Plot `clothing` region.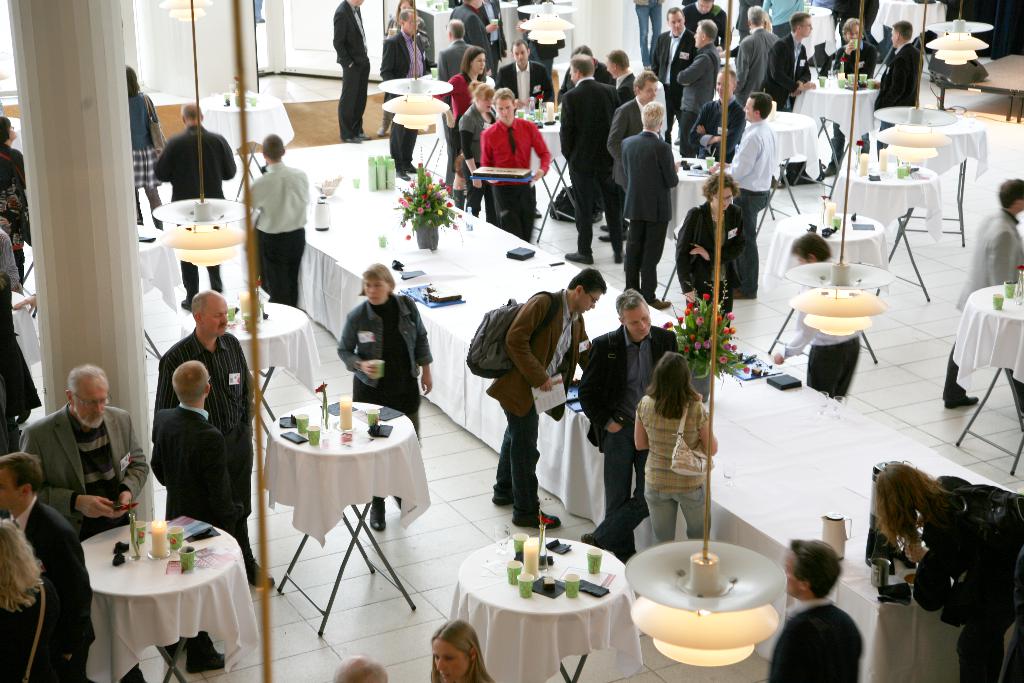
Plotted at (x1=450, y1=66, x2=479, y2=155).
